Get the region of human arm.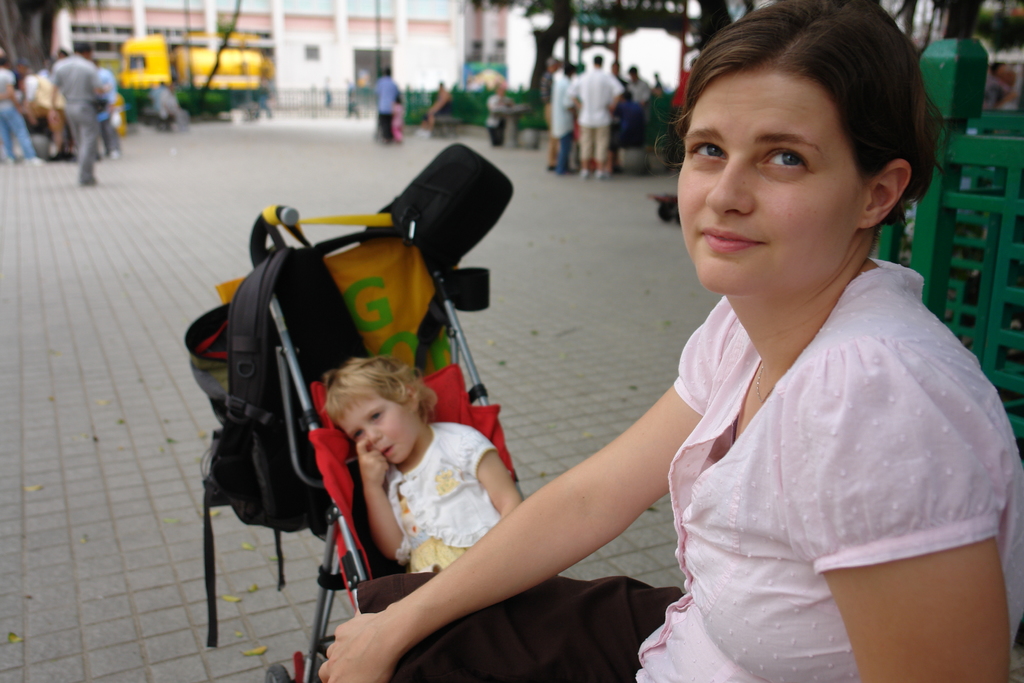
BBox(458, 425, 524, 544).
